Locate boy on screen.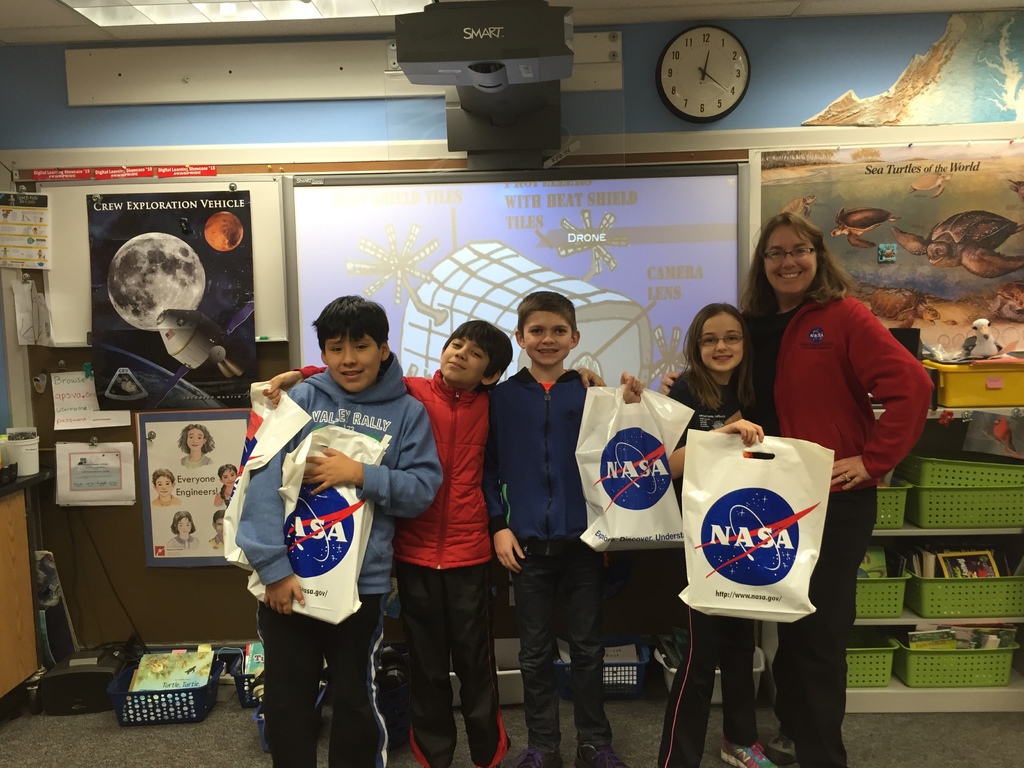
On screen at [x1=263, y1=322, x2=607, y2=767].
